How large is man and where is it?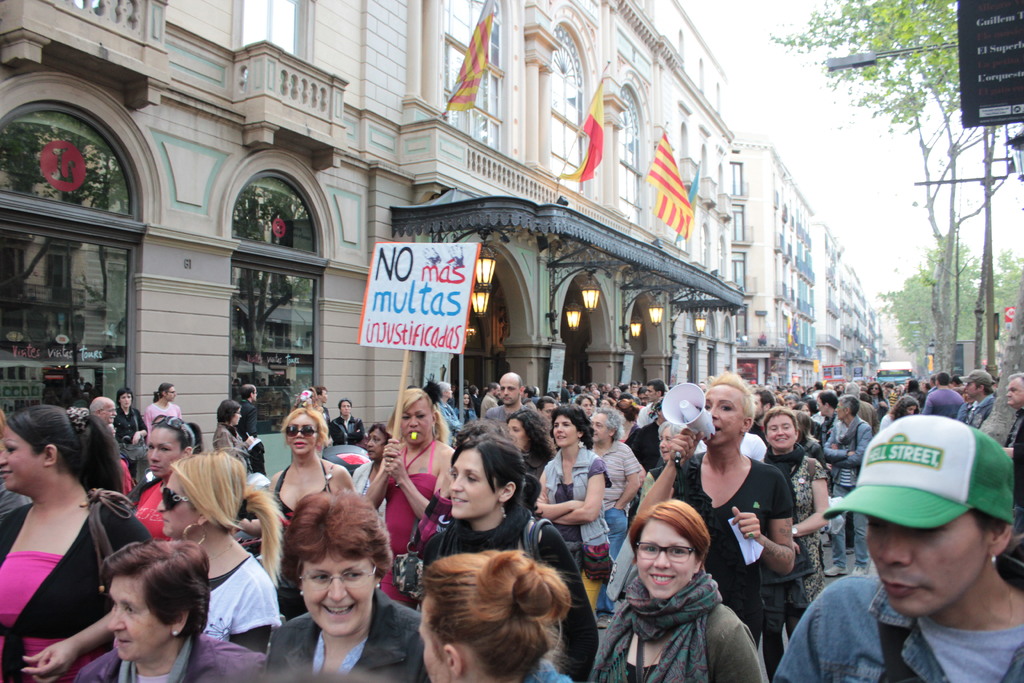
Bounding box: 803,393,1023,682.
